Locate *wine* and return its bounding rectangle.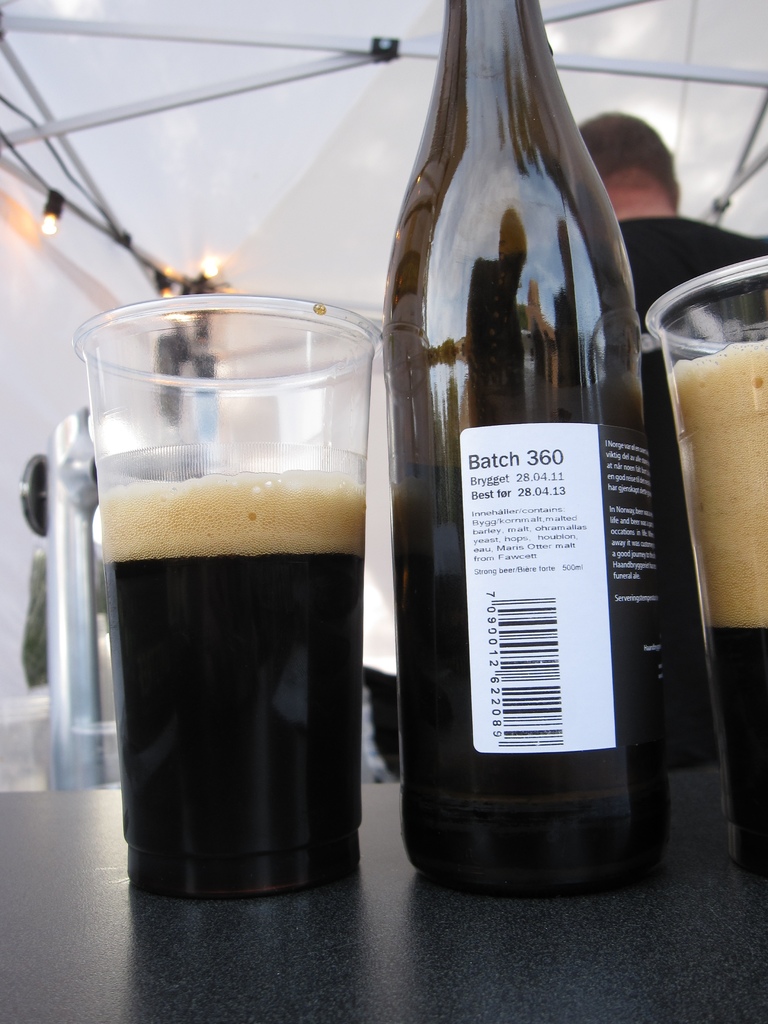
(left=708, top=627, right=767, bottom=896).
